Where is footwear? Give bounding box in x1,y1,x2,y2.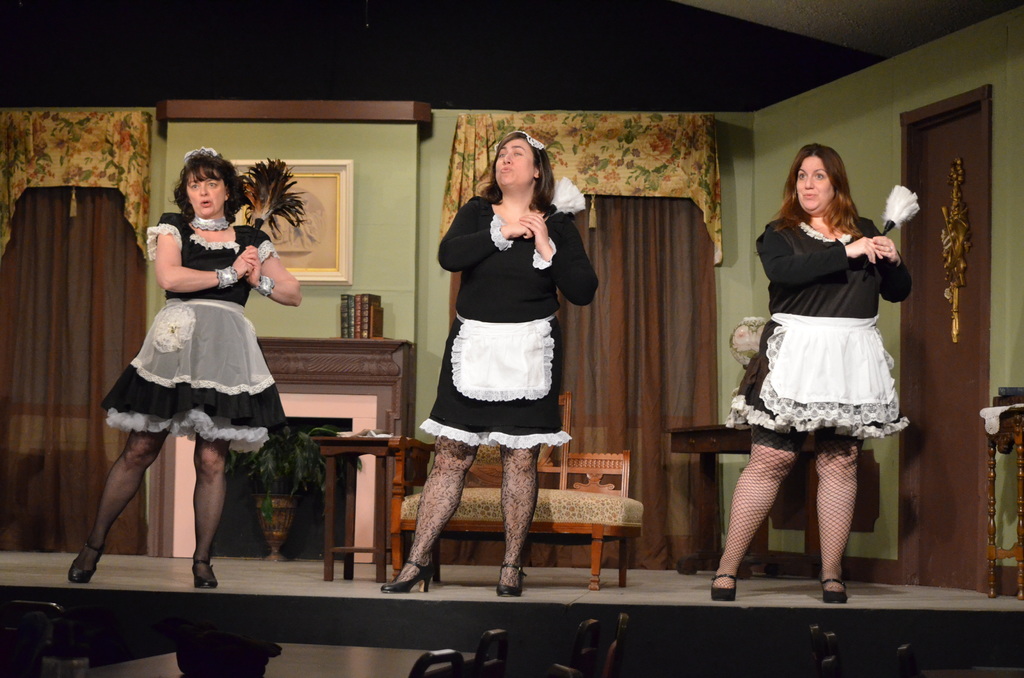
497,562,525,595.
